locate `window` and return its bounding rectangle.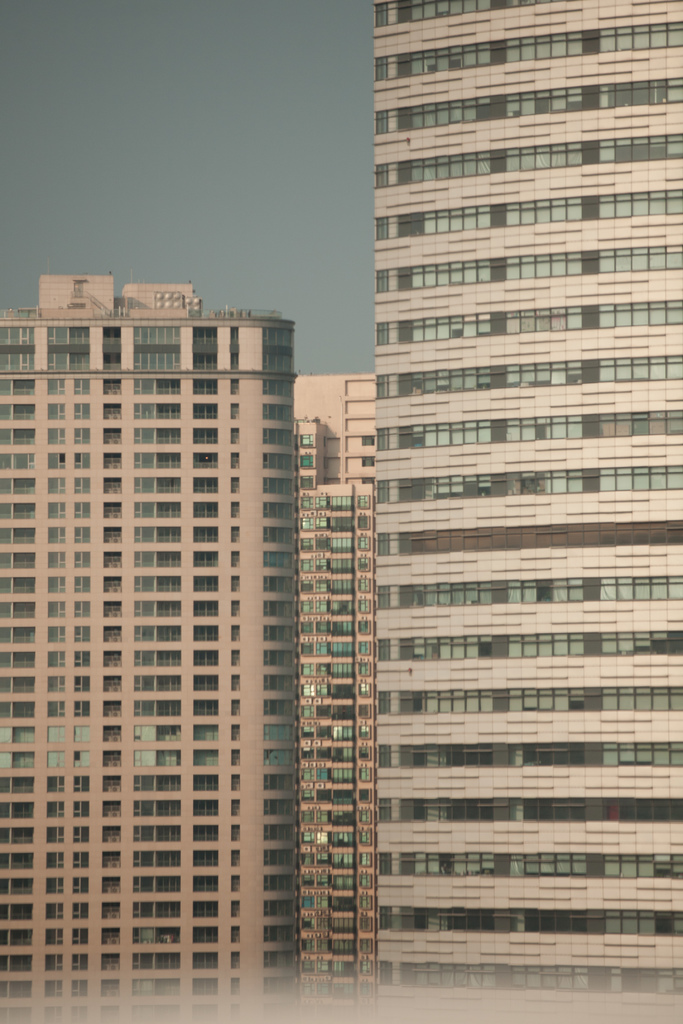
BBox(102, 604, 121, 620).
